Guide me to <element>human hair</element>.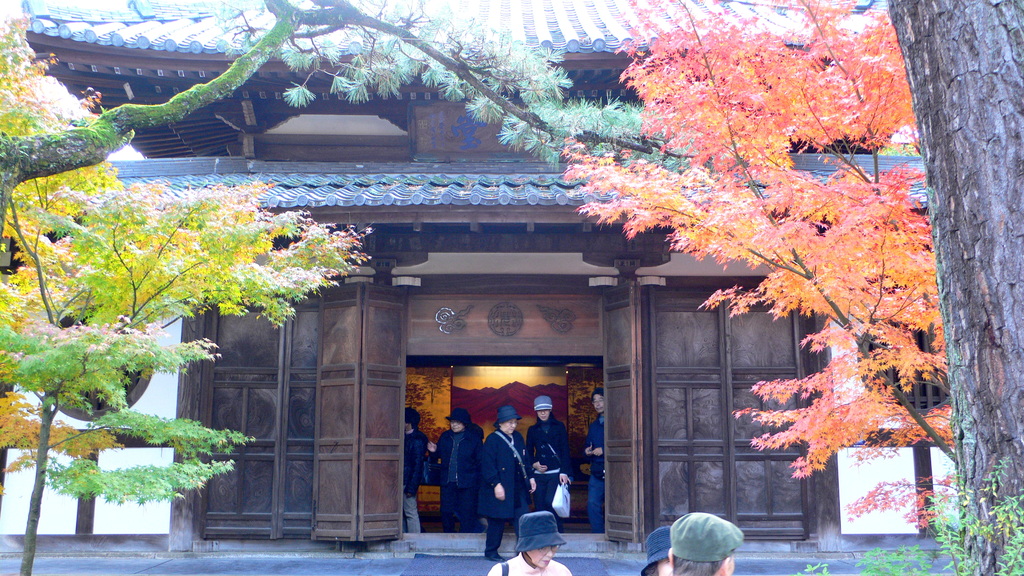
Guidance: x1=671, y1=554, x2=724, y2=575.
